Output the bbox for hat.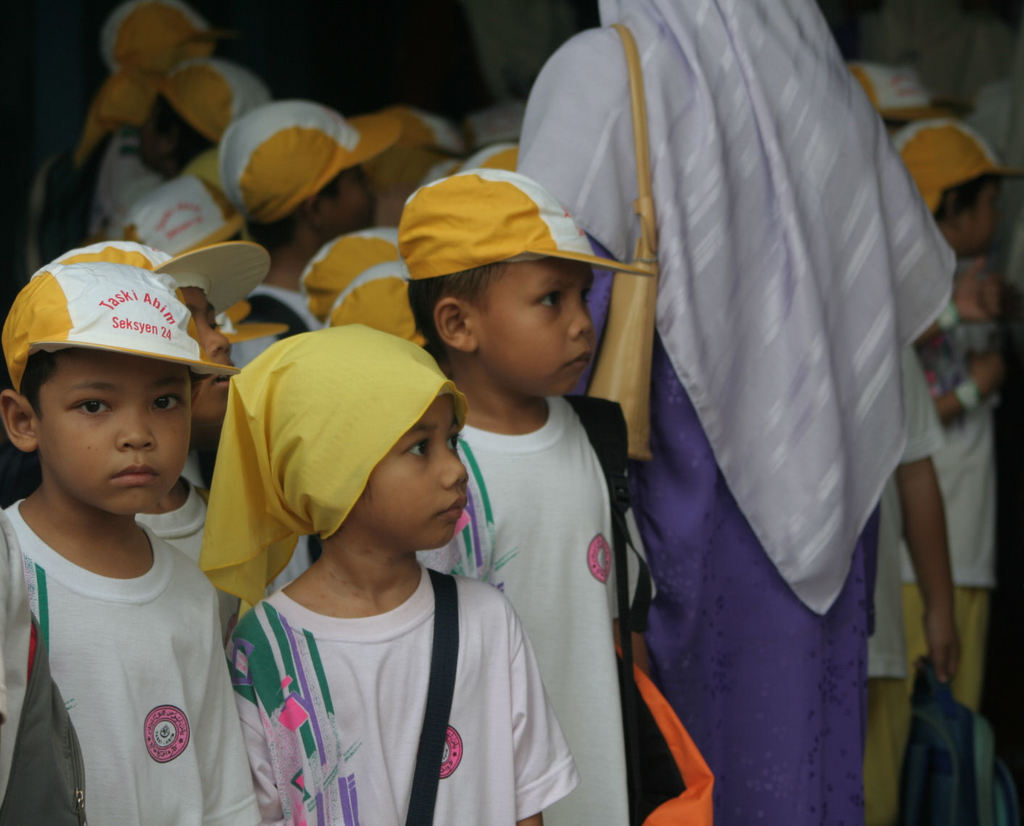
<box>120,173,245,254</box>.
